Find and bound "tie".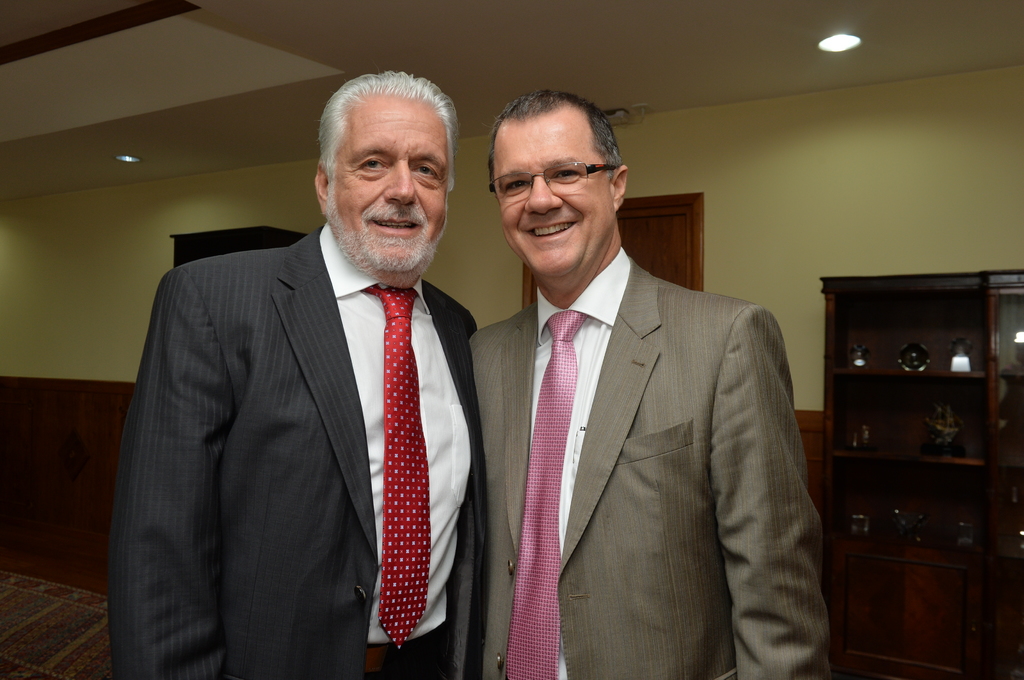
Bound: region(506, 312, 583, 679).
